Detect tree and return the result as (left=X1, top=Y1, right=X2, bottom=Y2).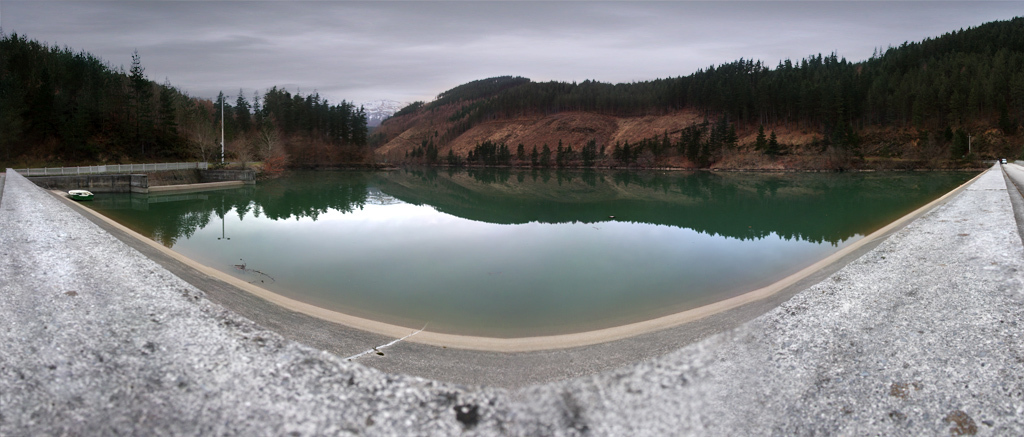
(left=258, top=82, right=374, bottom=147).
